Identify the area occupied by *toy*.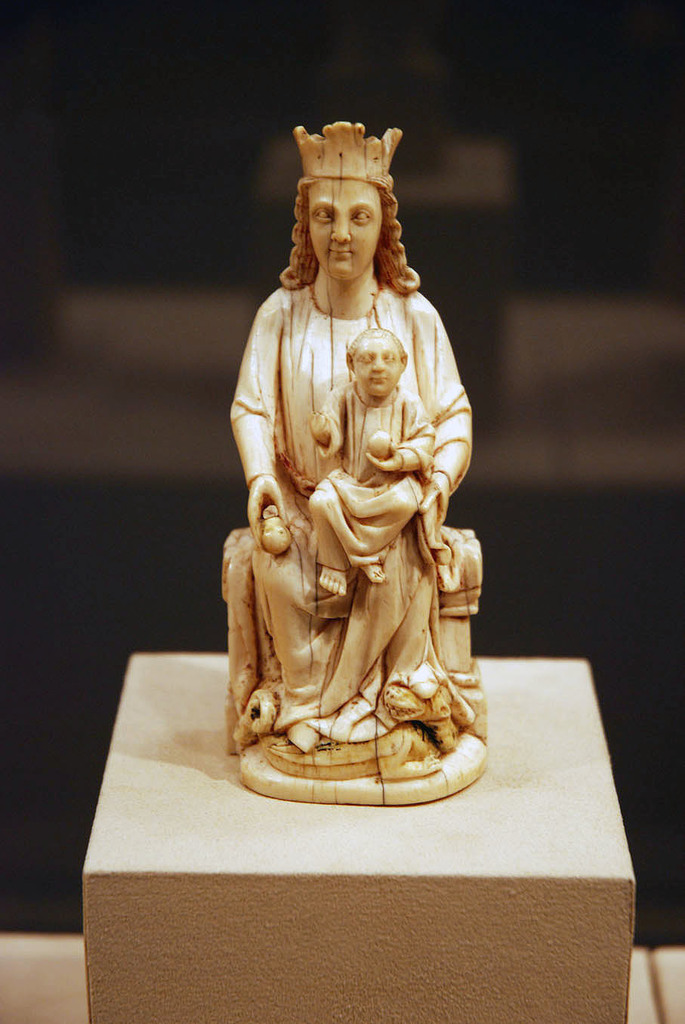
Area: [x1=194, y1=97, x2=521, y2=818].
